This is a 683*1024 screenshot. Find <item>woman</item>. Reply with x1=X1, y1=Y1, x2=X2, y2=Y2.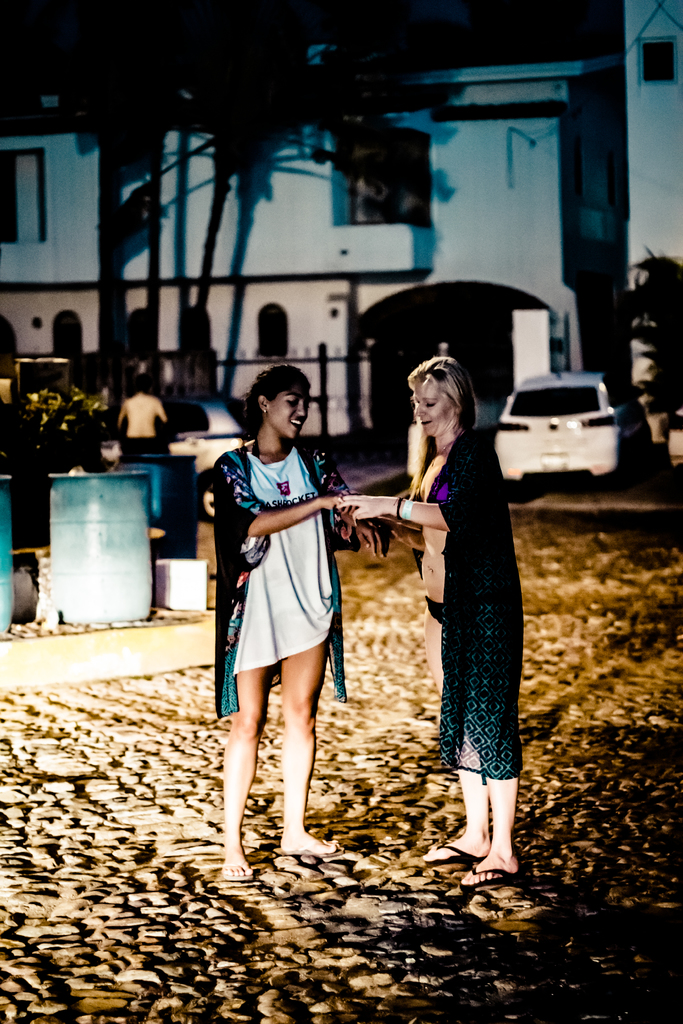
x1=212, y1=401, x2=370, y2=881.
